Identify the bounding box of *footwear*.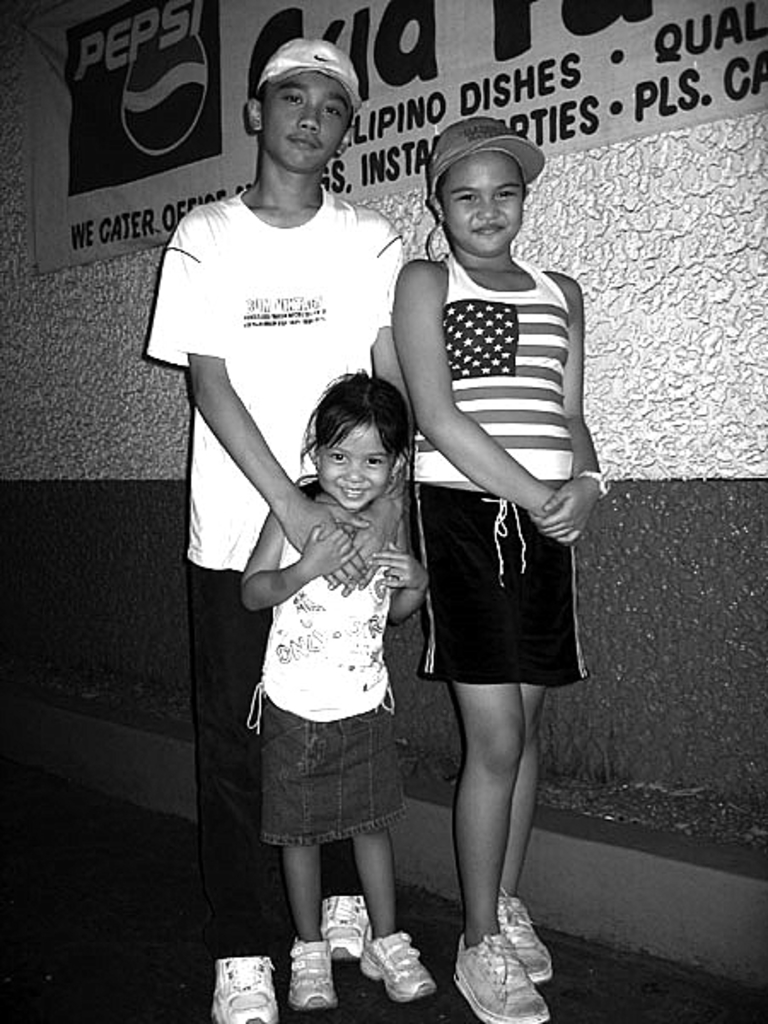
box(290, 937, 340, 1010).
